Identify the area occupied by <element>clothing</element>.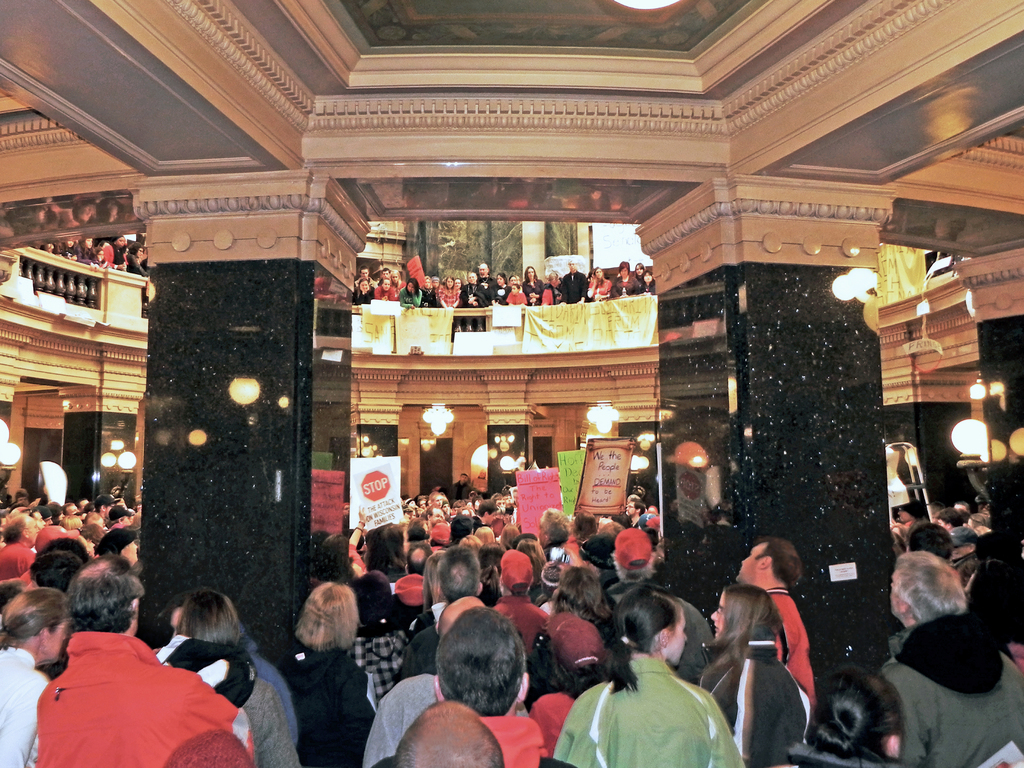
Area: rect(278, 639, 369, 767).
